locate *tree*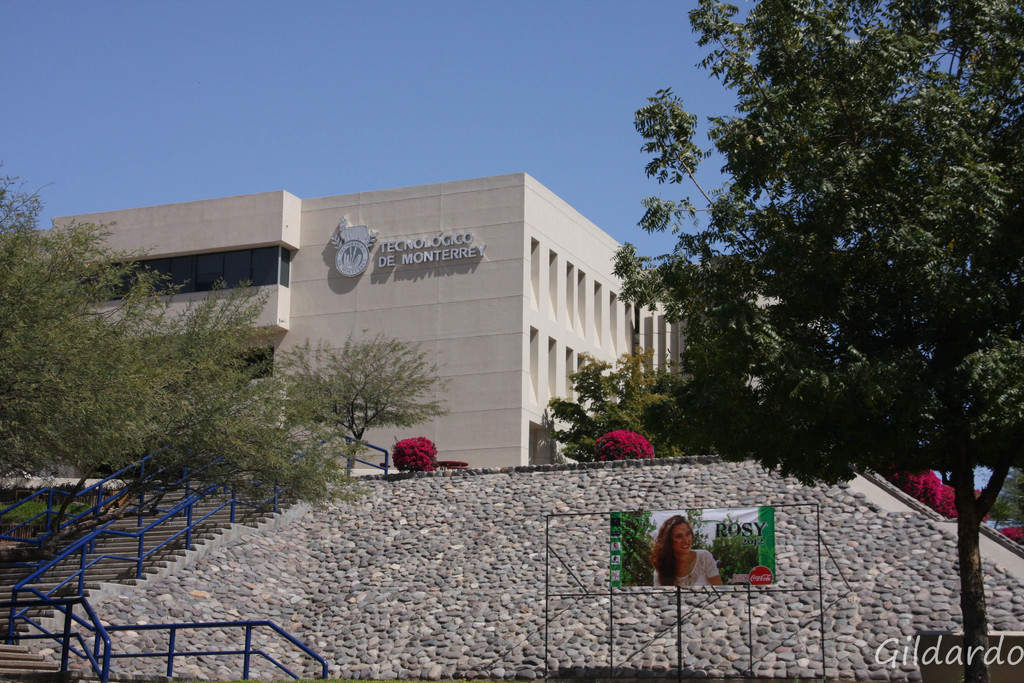
0,174,353,477
